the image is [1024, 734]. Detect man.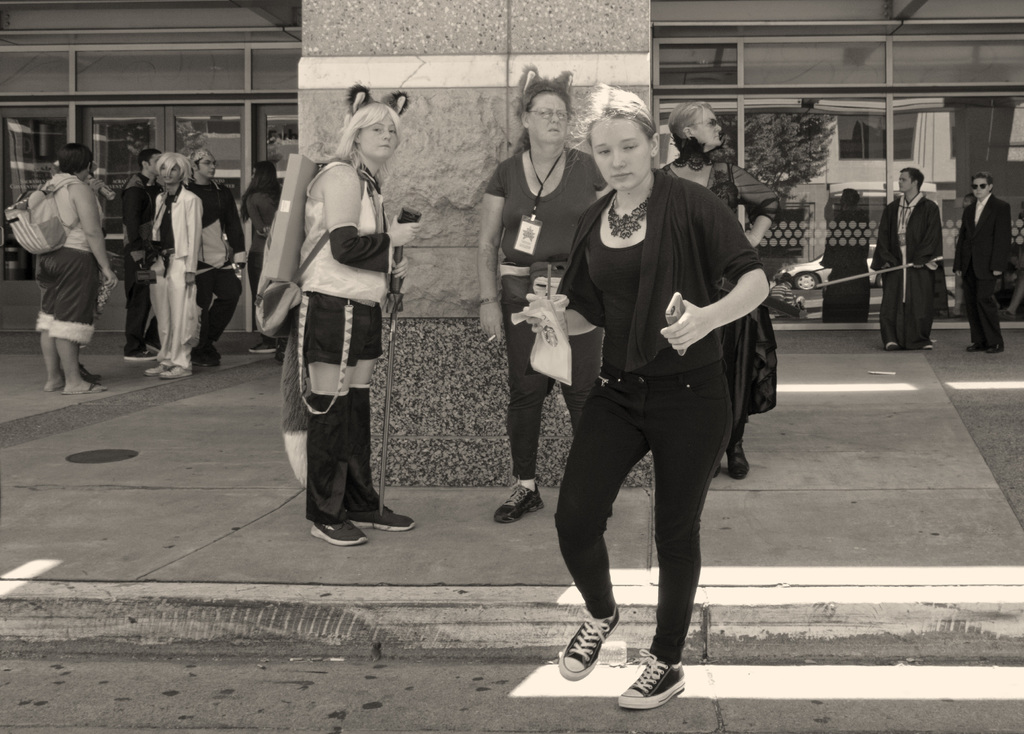
Detection: (x1=864, y1=167, x2=944, y2=355).
